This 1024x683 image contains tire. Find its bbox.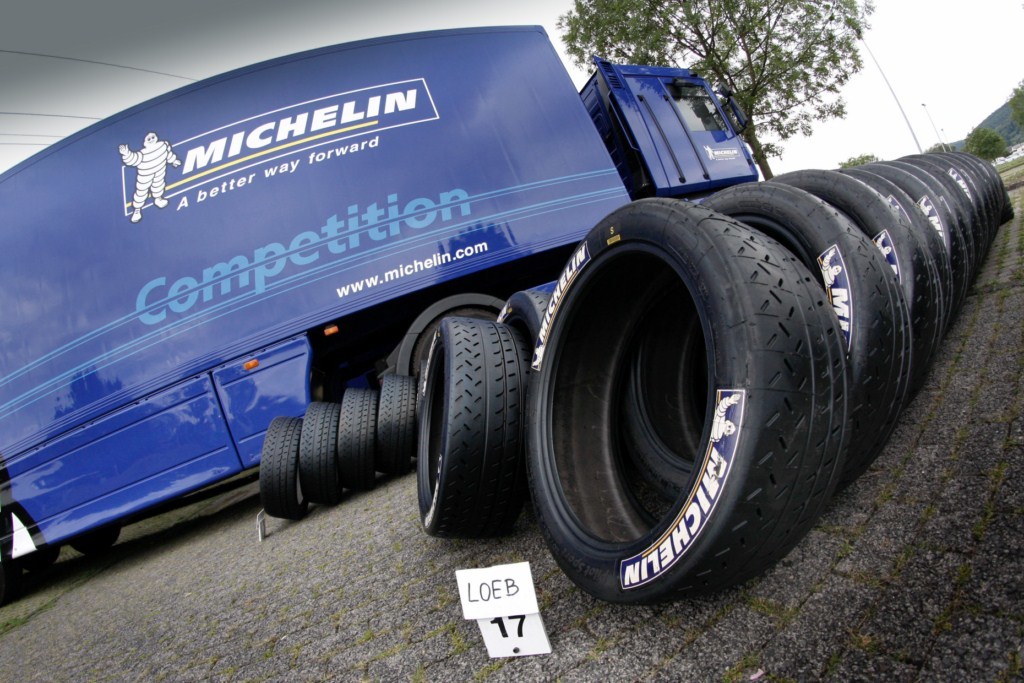
[68, 530, 120, 554].
